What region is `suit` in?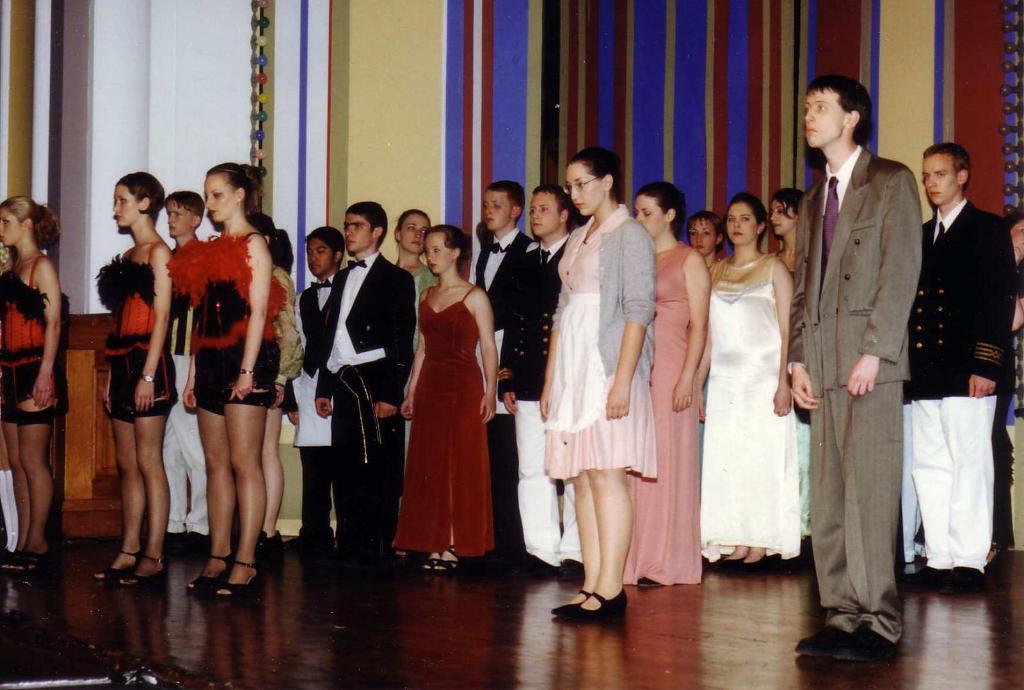
BBox(285, 275, 334, 539).
